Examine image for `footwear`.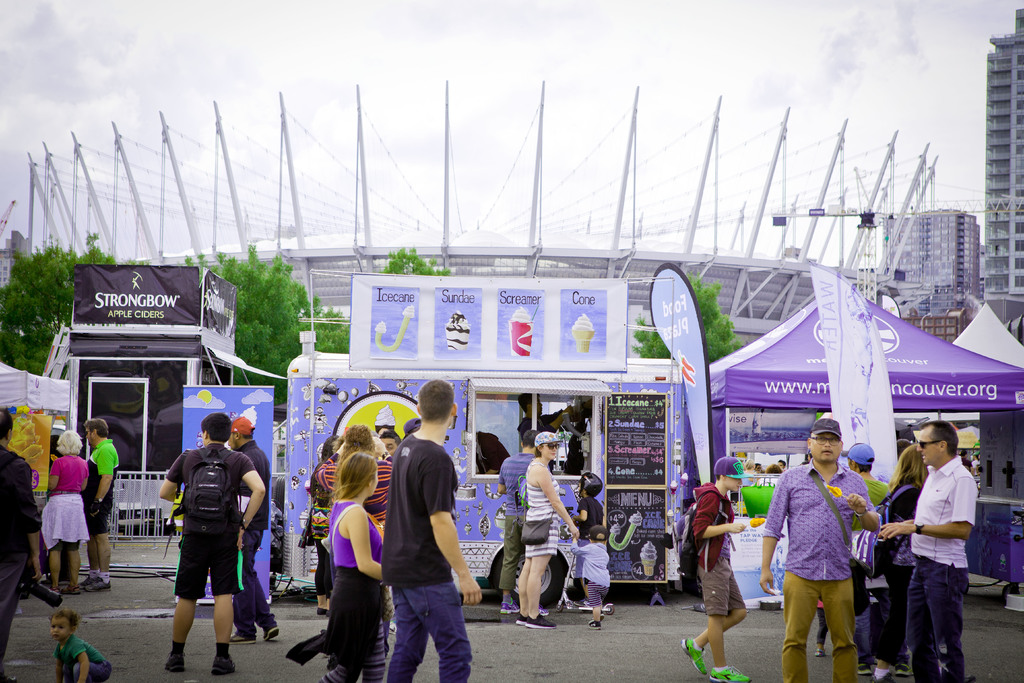
Examination result: box(81, 578, 93, 588).
